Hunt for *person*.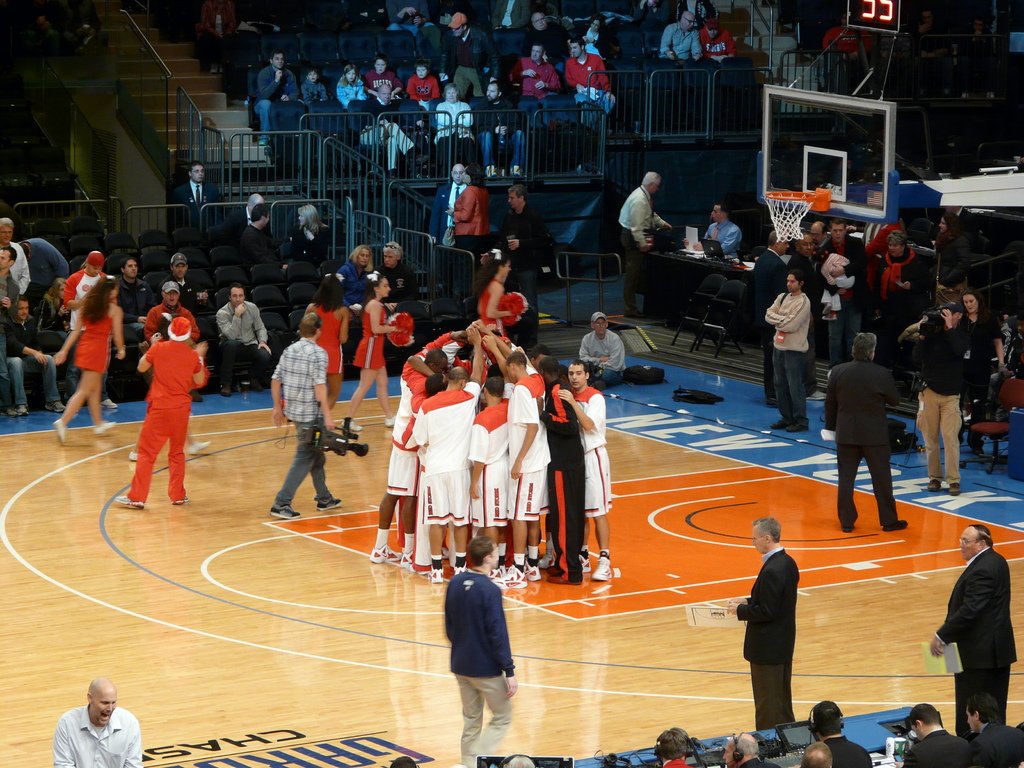
Hunted down at box(335, 236, 372, 332).
